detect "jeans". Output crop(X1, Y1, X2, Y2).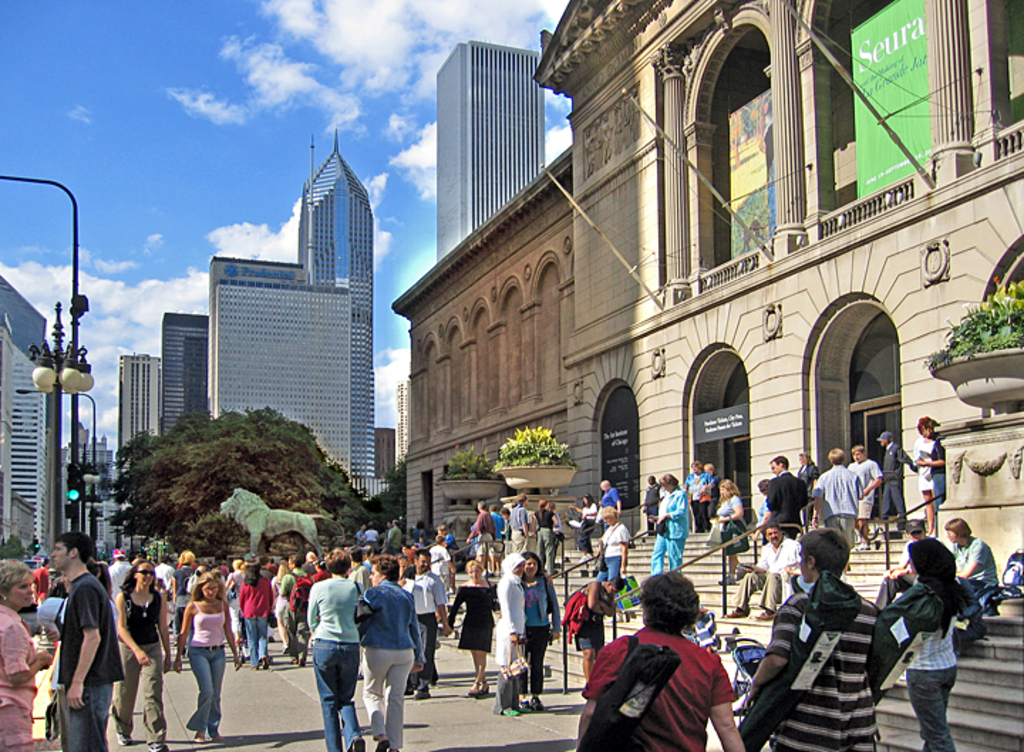
crop(654, 536, 681, 574).
